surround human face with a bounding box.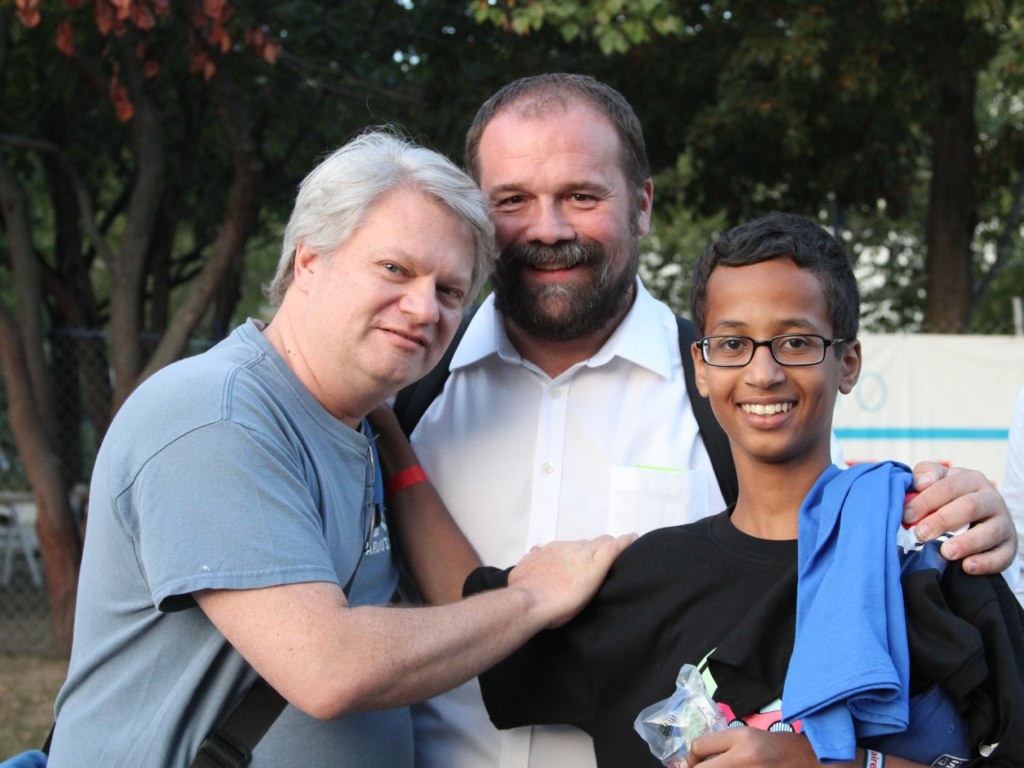
701:262:839:456.
